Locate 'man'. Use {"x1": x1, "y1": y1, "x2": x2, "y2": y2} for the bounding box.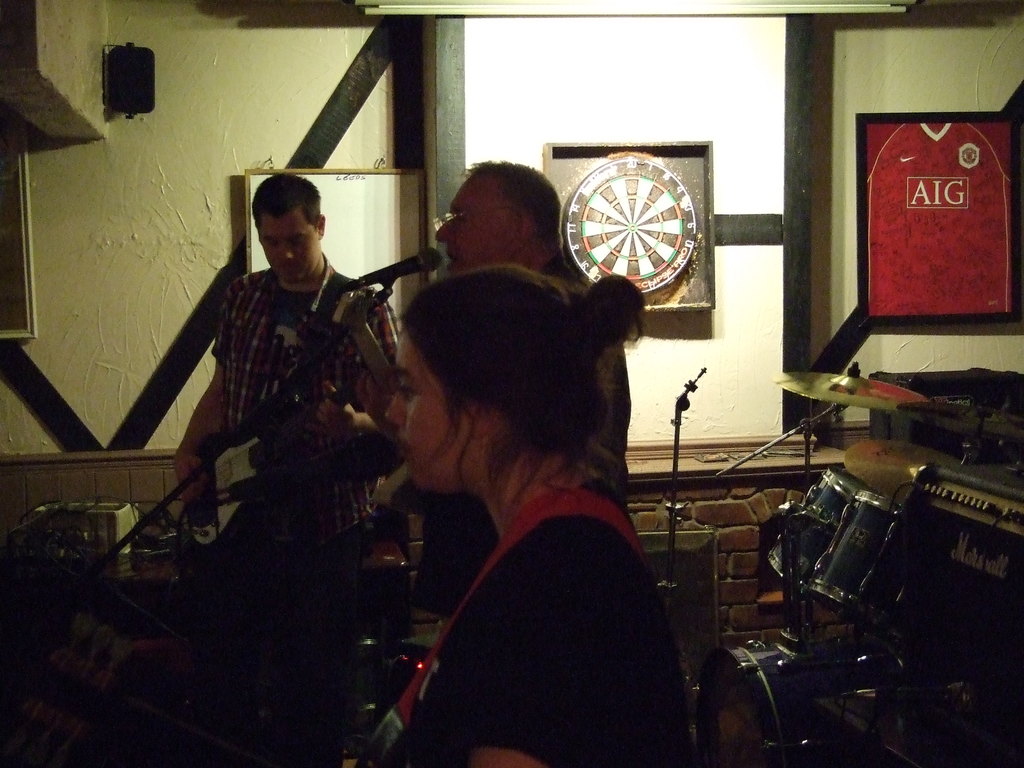
{"x1": 137, "y1": 152, "x2": 415, "y2": 684}.
